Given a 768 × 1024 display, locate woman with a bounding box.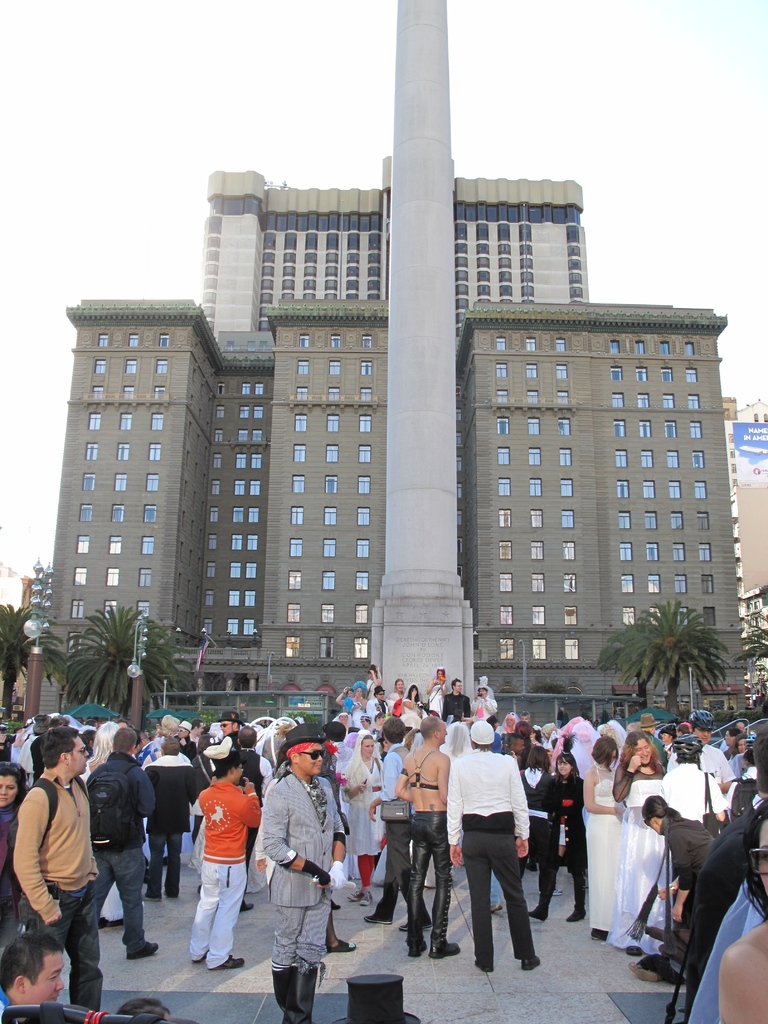
Located: detection(345, 680, 368, 726).
